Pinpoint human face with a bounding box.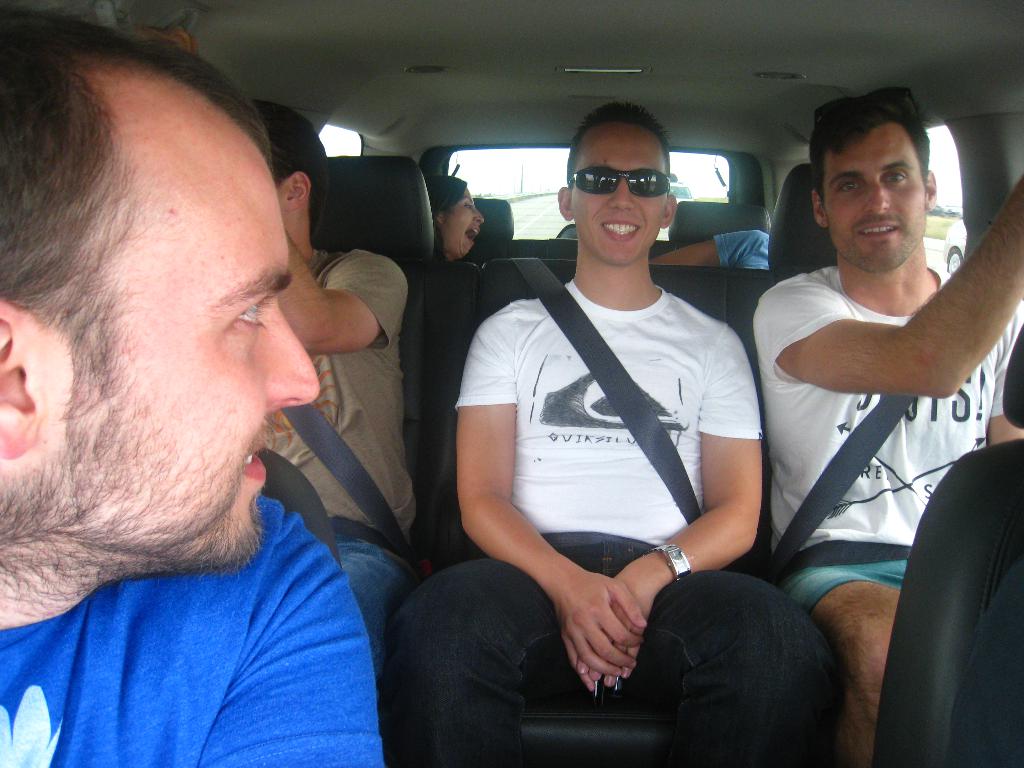
detection(440, 187, 488, 256).
